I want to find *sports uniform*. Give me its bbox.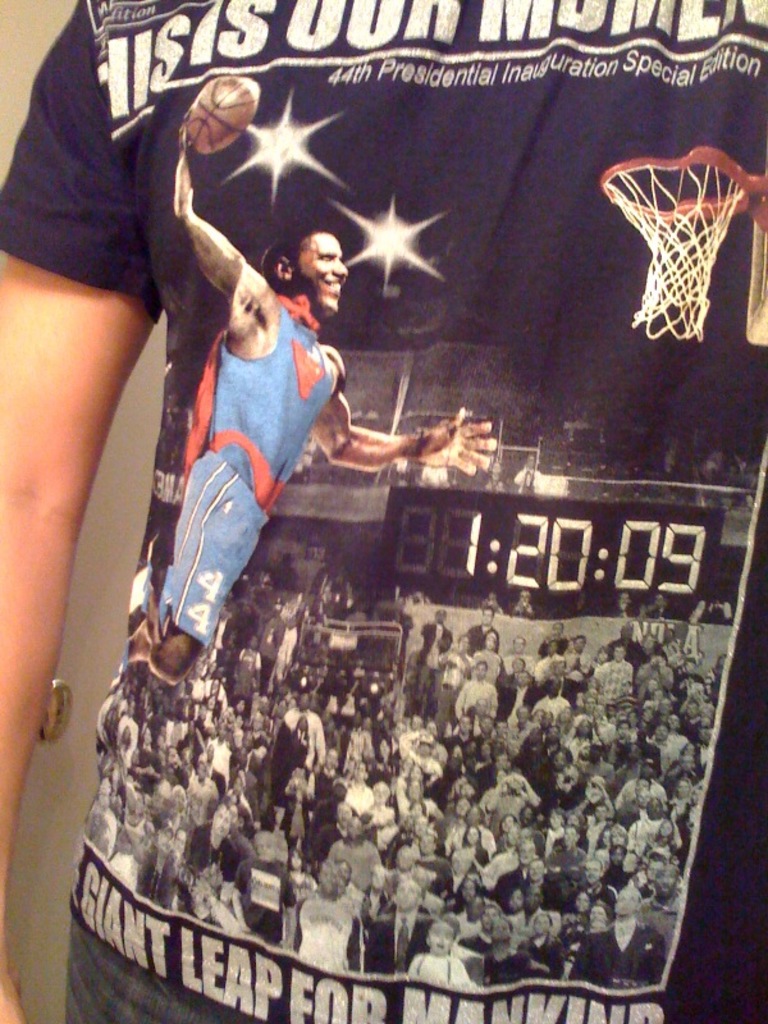
crop(140, 293, 371, 719).
